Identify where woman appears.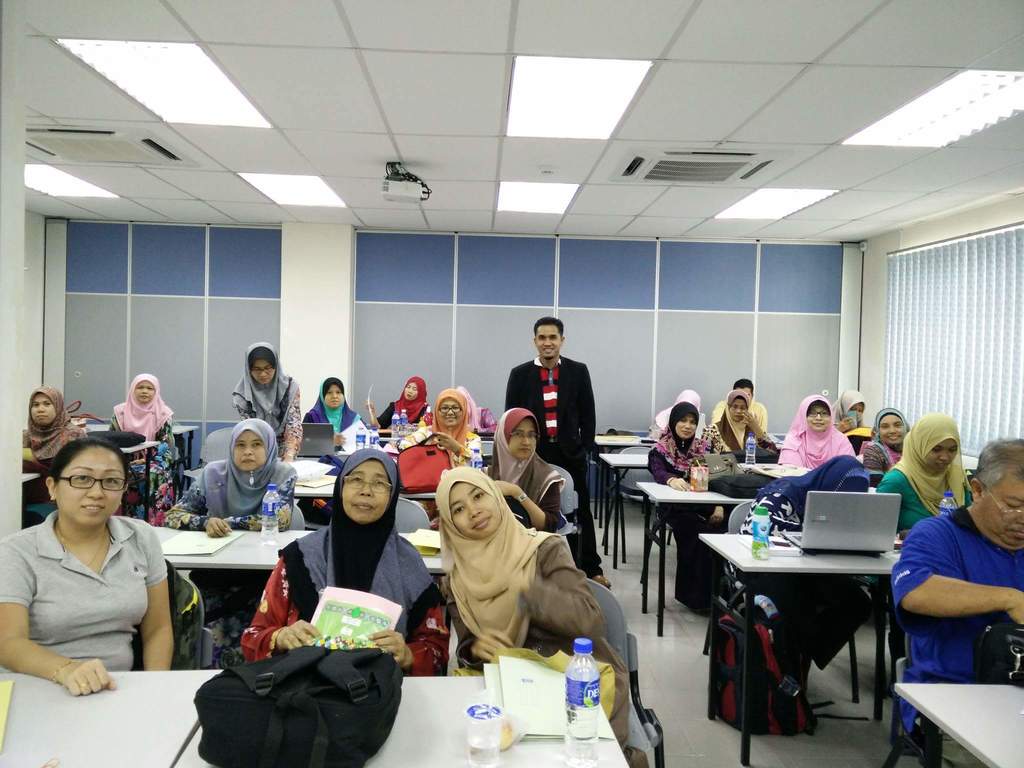
Appears at {"x1": 464, "y1": 387, "x2": 493, "y2": 434}.
